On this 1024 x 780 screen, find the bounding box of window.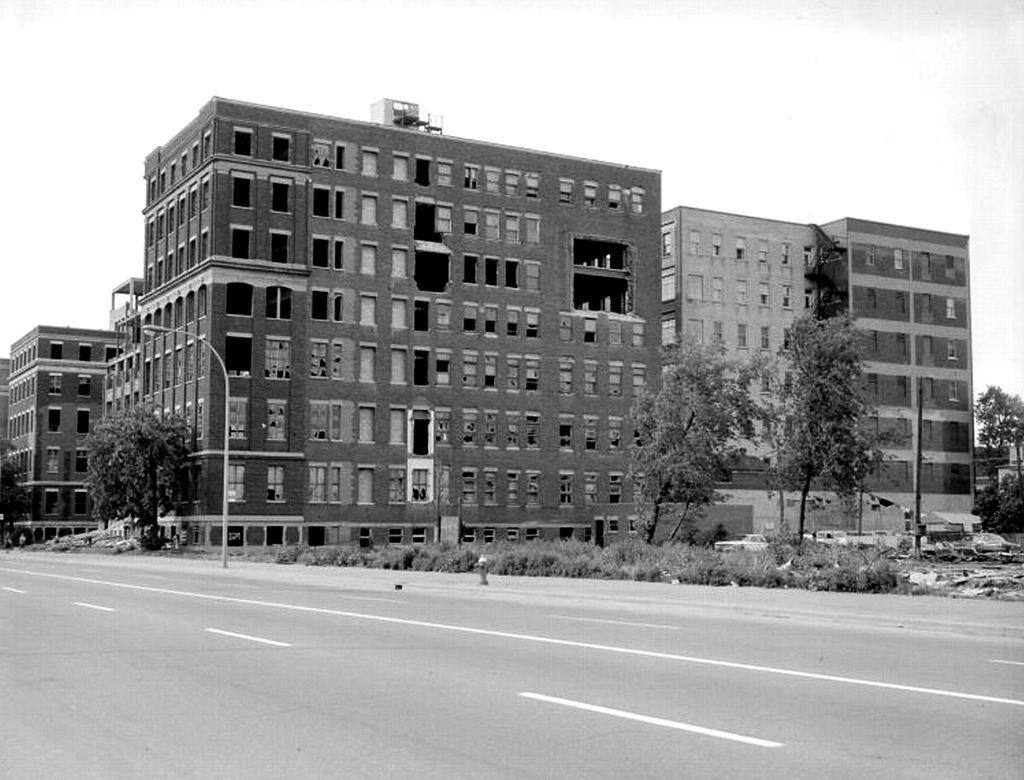
Bounding box: x1=520 y1=353 x2=541 y2=389.
